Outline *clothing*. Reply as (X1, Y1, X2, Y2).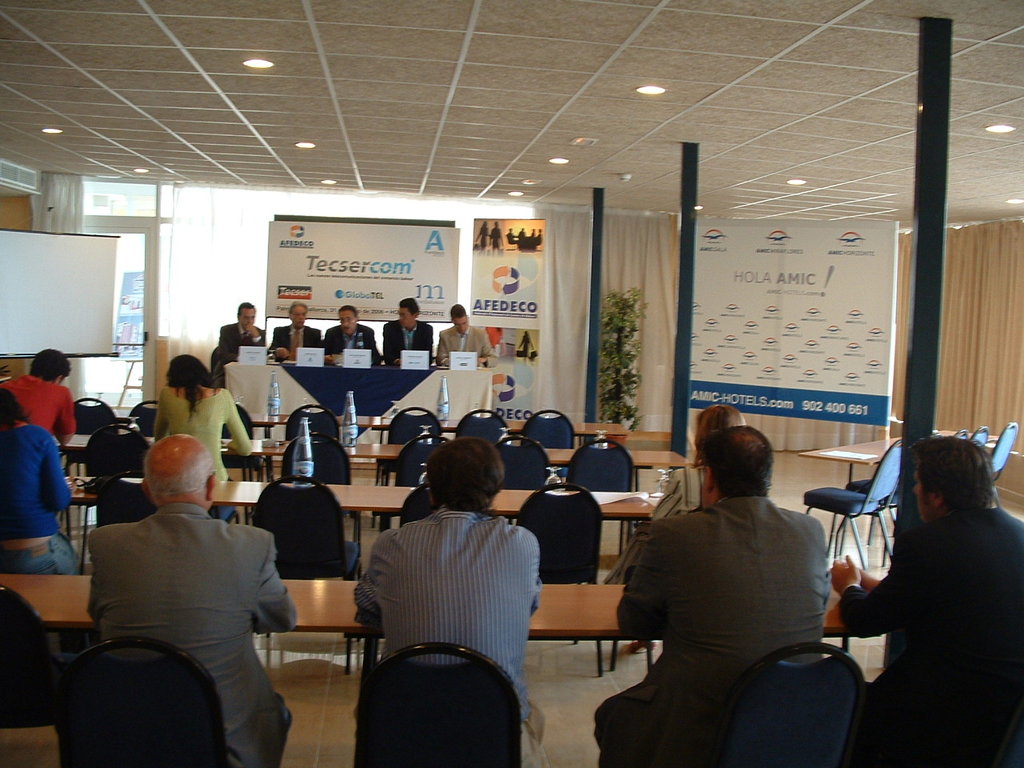
(0, 526, 77, 578).
